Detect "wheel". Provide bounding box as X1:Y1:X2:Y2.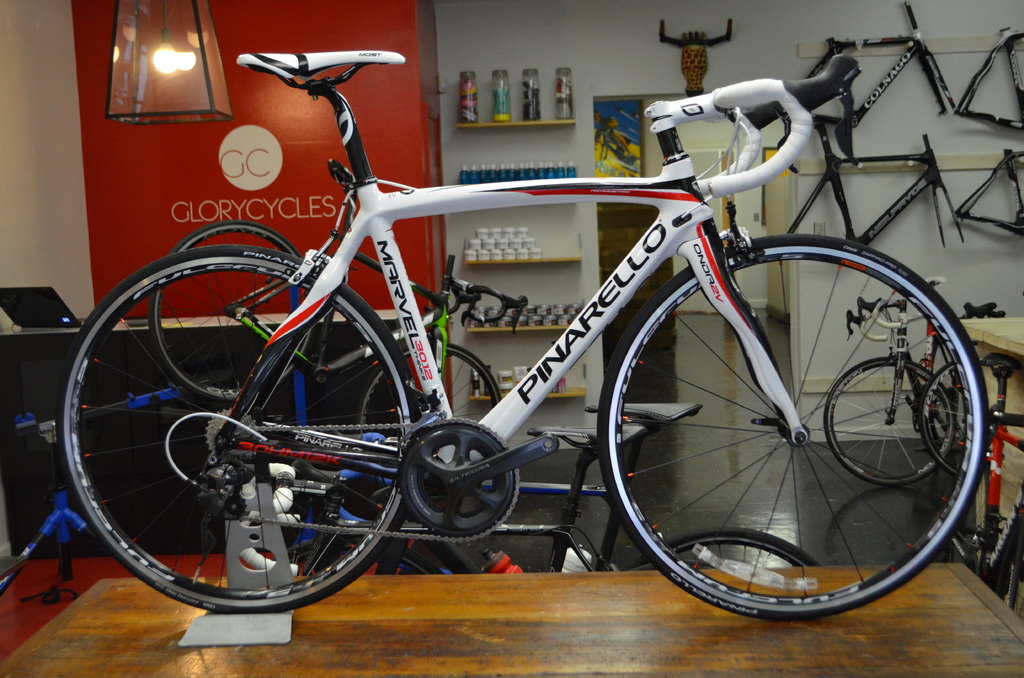
598:234:1000:625.
